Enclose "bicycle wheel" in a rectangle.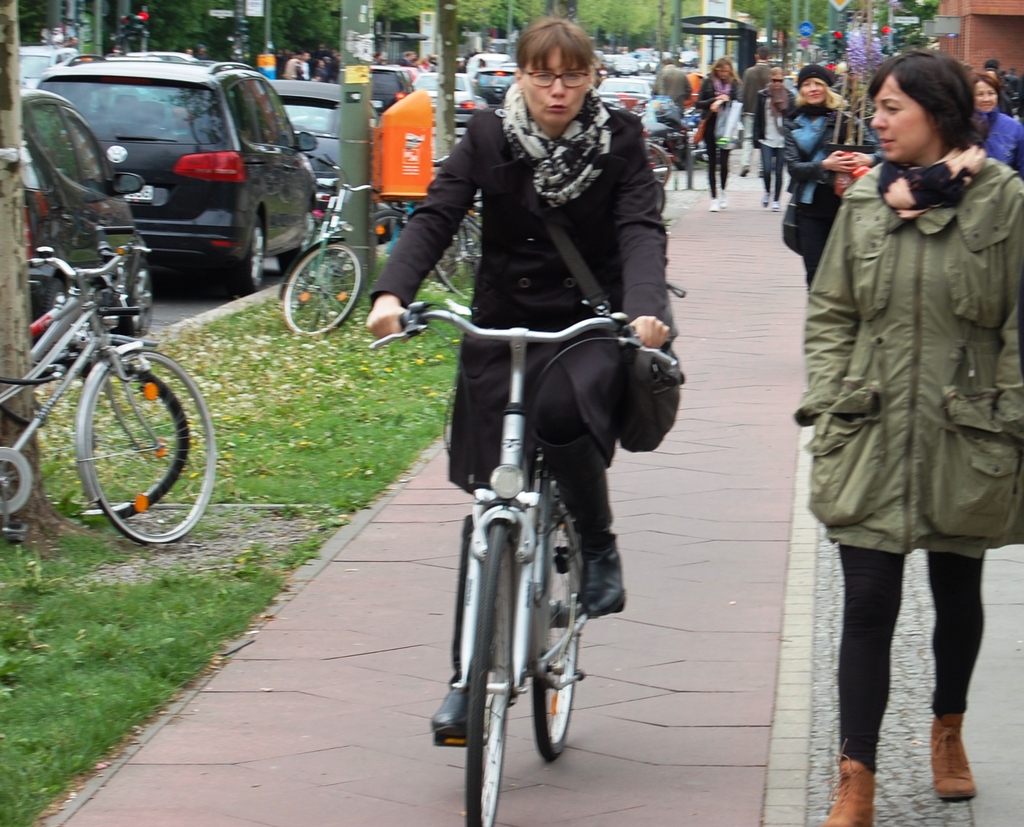
[434, 214, 481, 302].
